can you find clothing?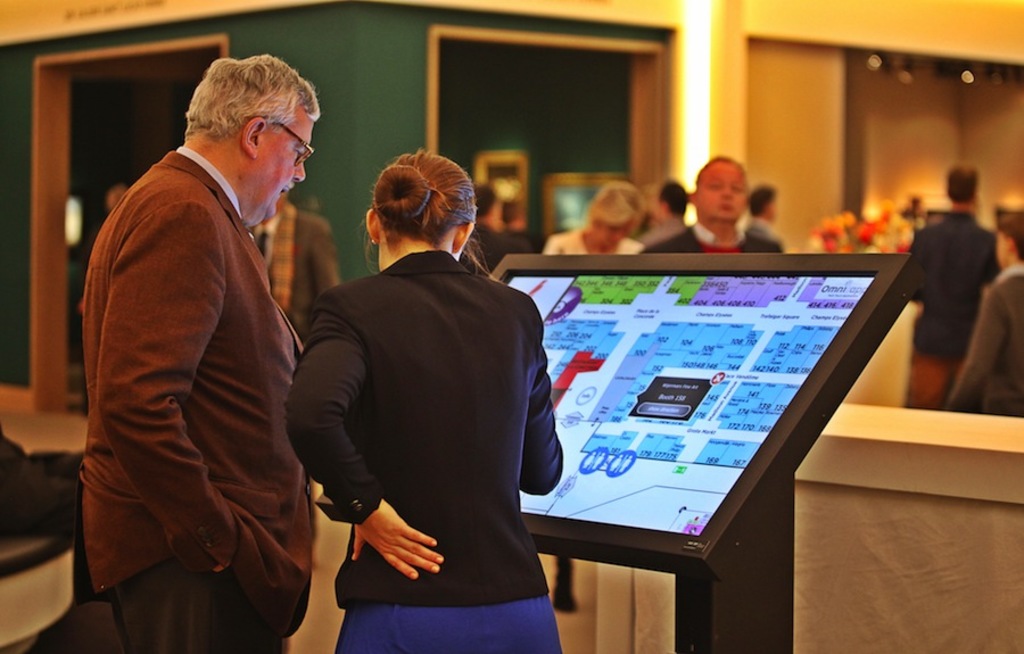
Yes, bounding box: bbox(550, 223, 649, 256).
